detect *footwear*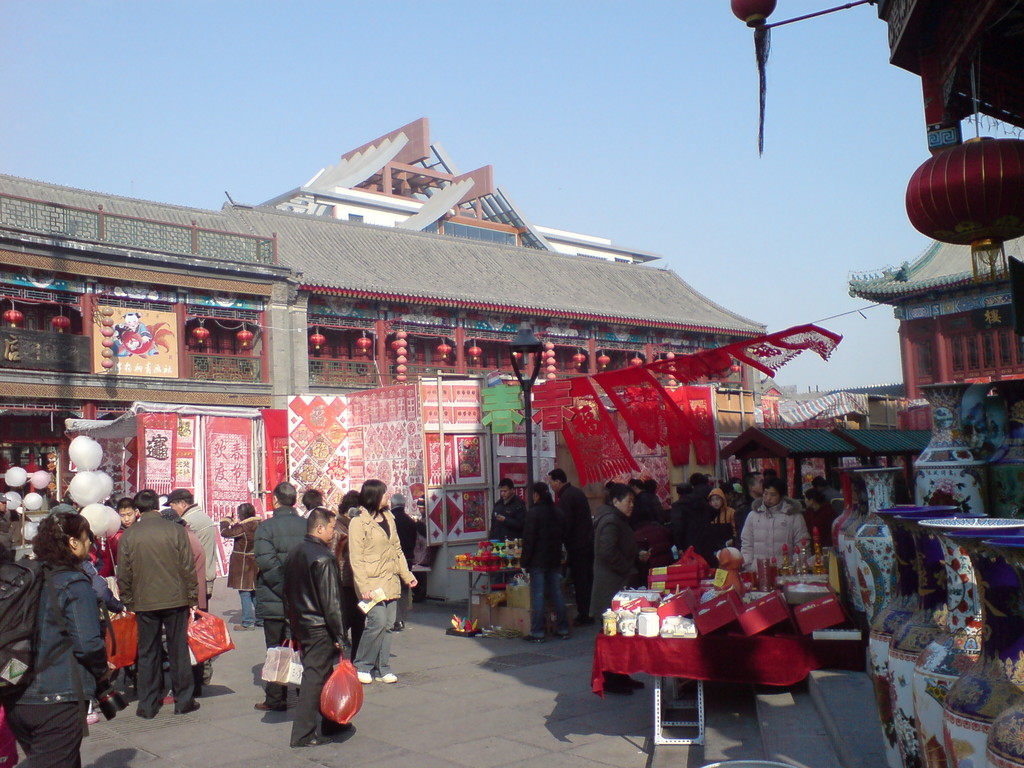
bbox=[177, 698, 200, 712]
